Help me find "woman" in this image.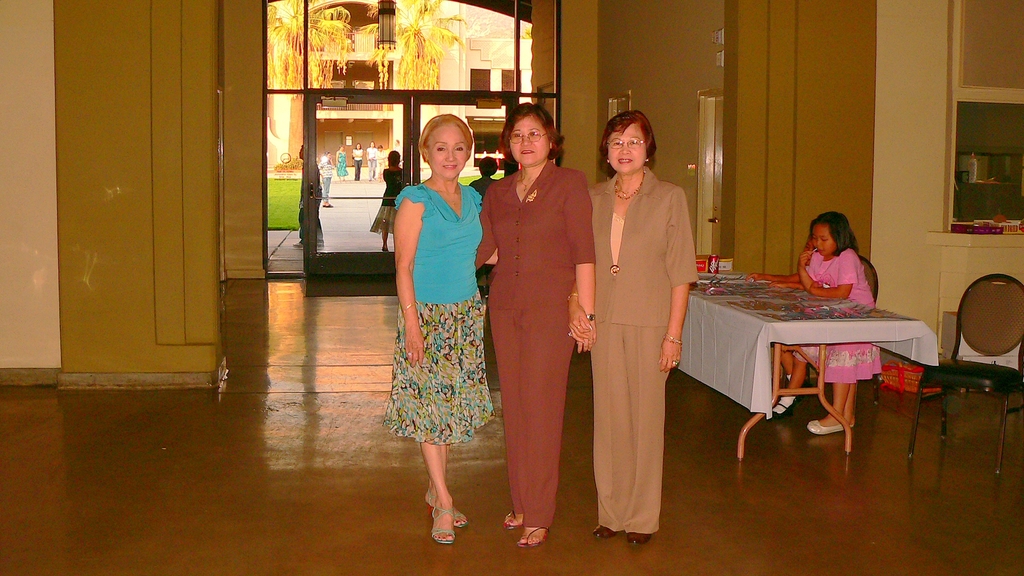
Found it: bbox(371, 150, 409, 241).
